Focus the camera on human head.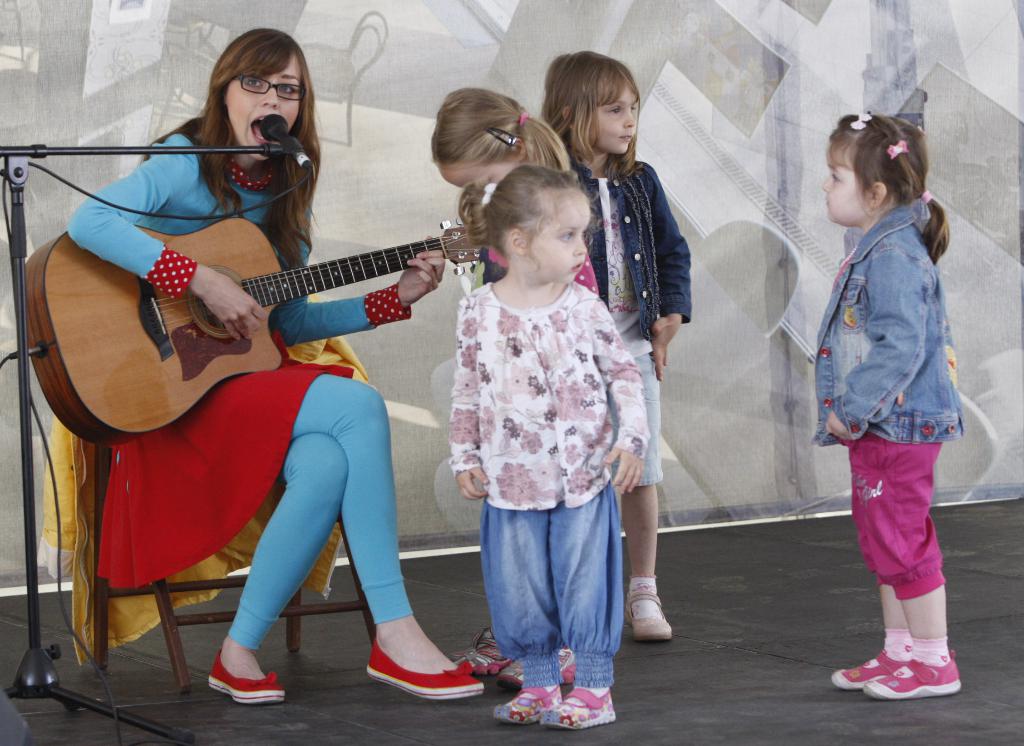
Focus region: <box>541,45,640,159</box>.
